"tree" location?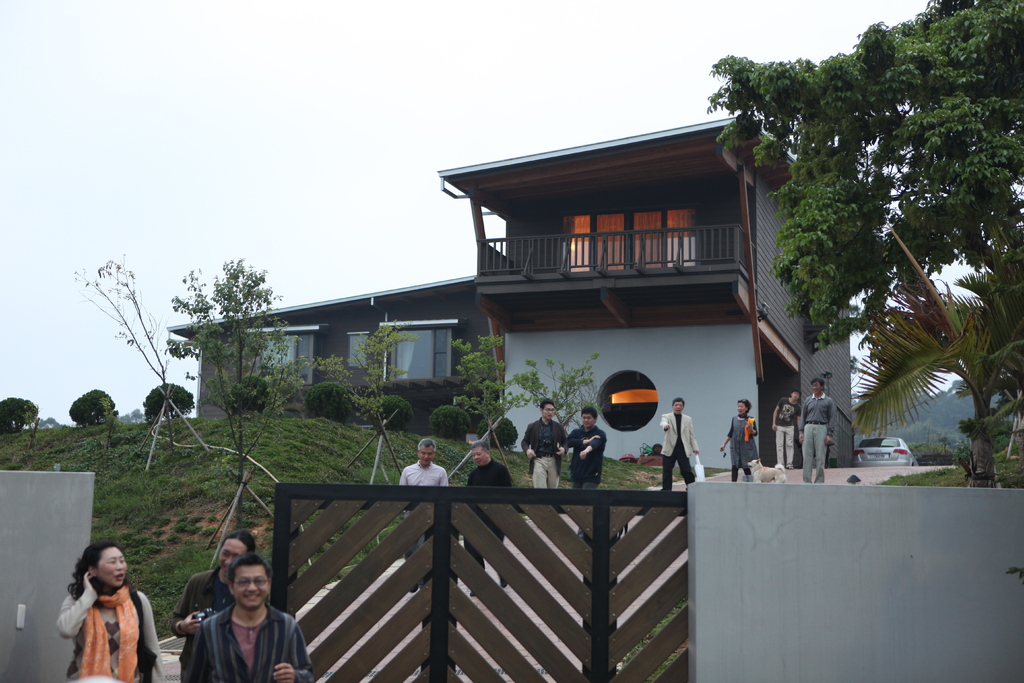
pyautogui.locateOnScreen(63, 390, 118, 427)
